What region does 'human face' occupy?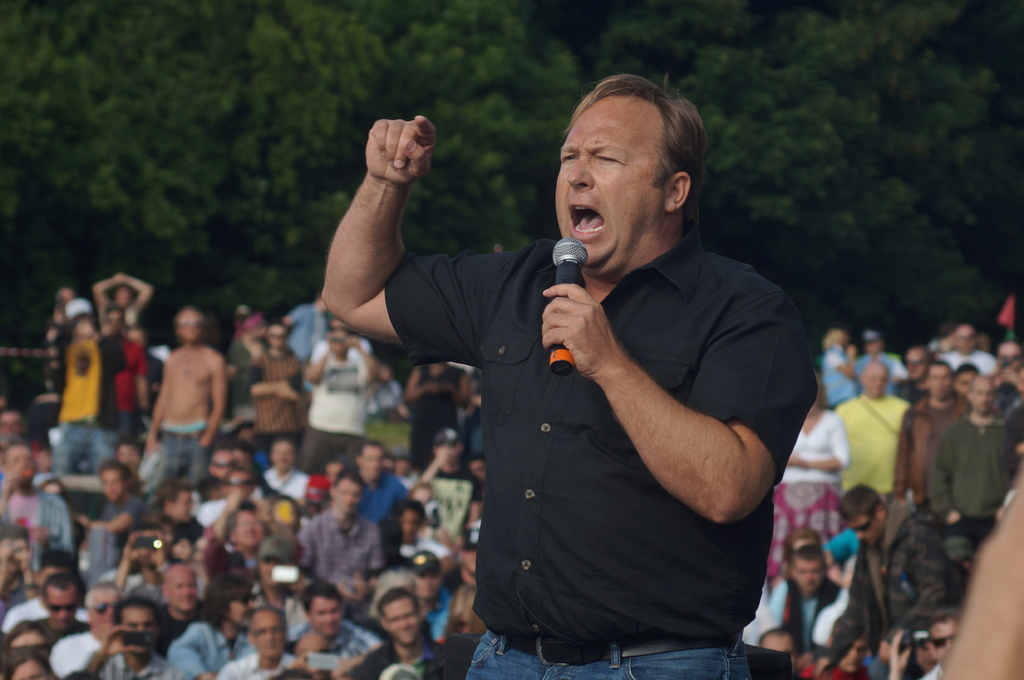
bbox(159, 567, 196, 613).
